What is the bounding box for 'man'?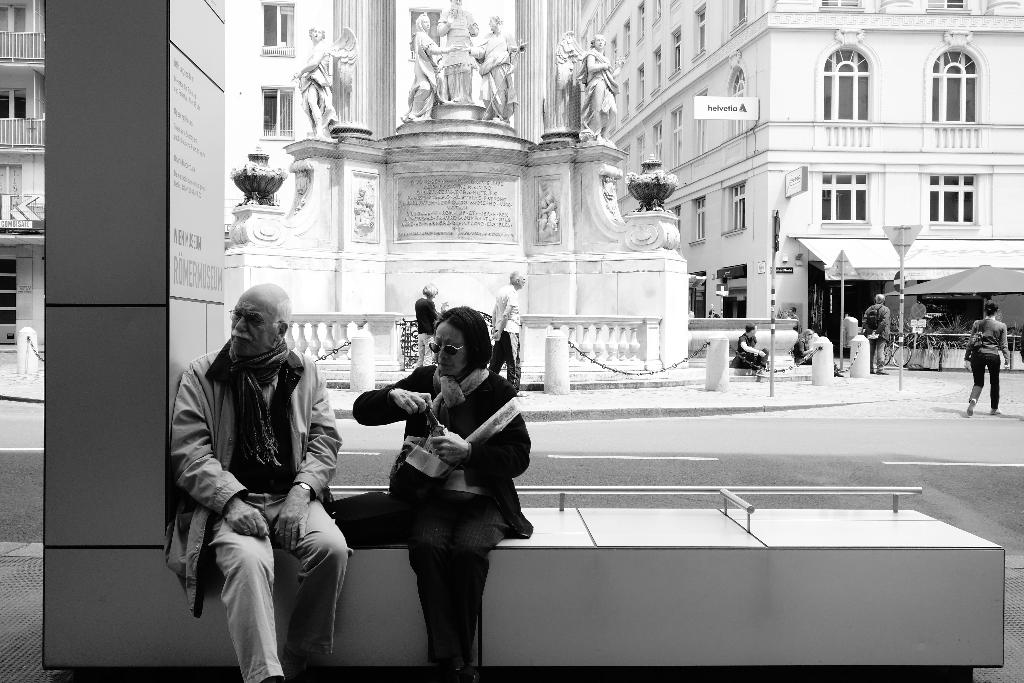
crop(164, 274, 349, 682).
